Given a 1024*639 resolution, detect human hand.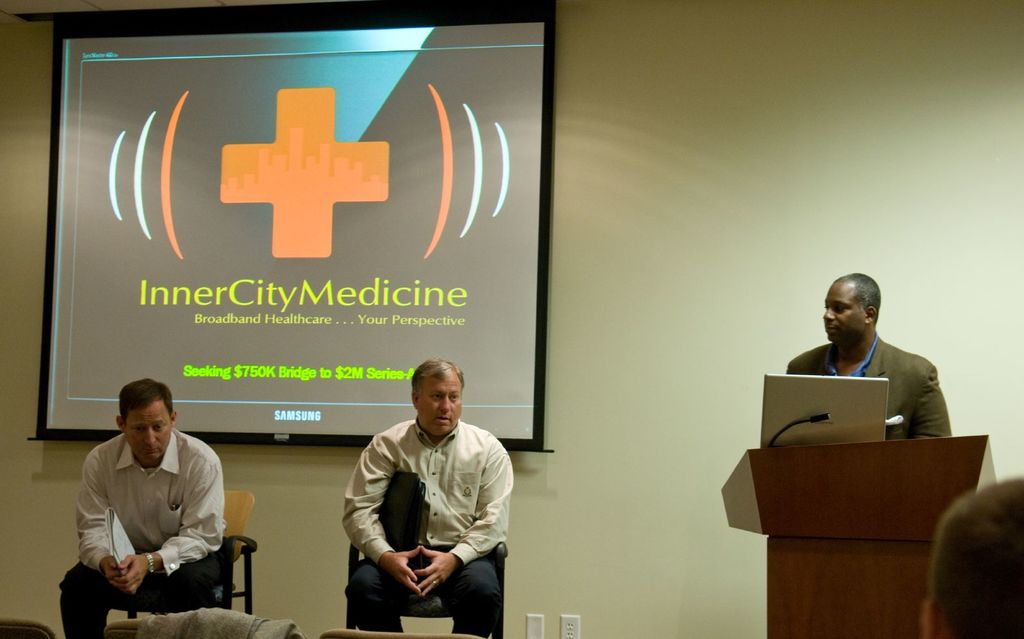
Rect(383, 544, 426, 599).
